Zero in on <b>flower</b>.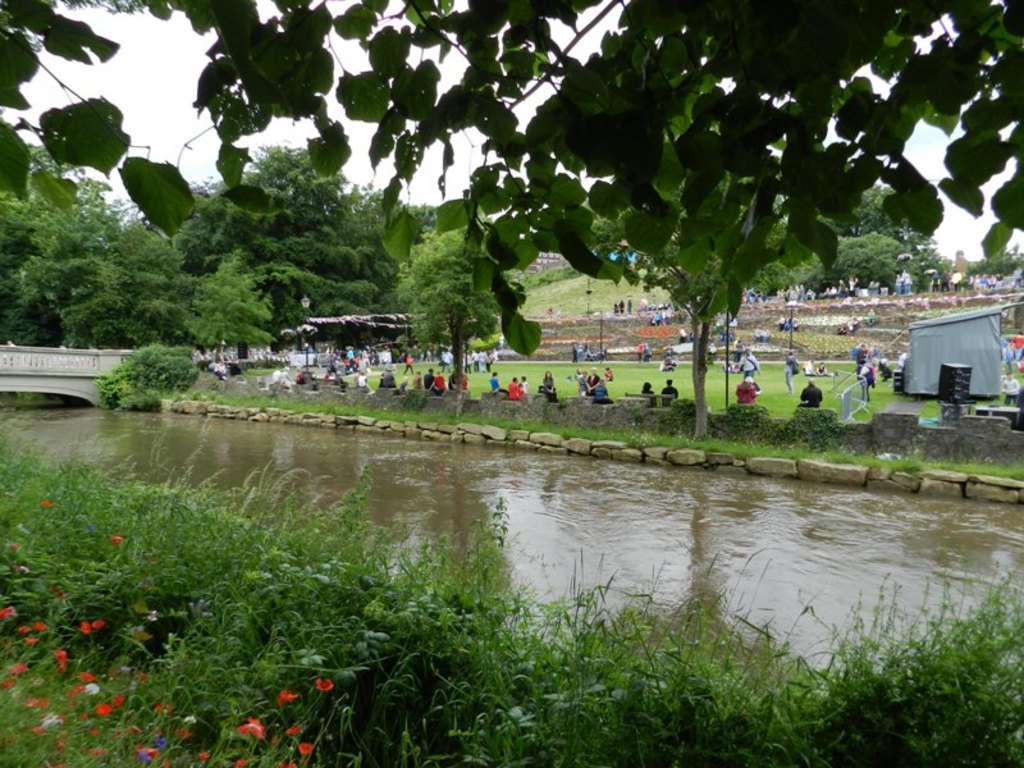
Zeroed in: region(83, 618, 92, 630).
